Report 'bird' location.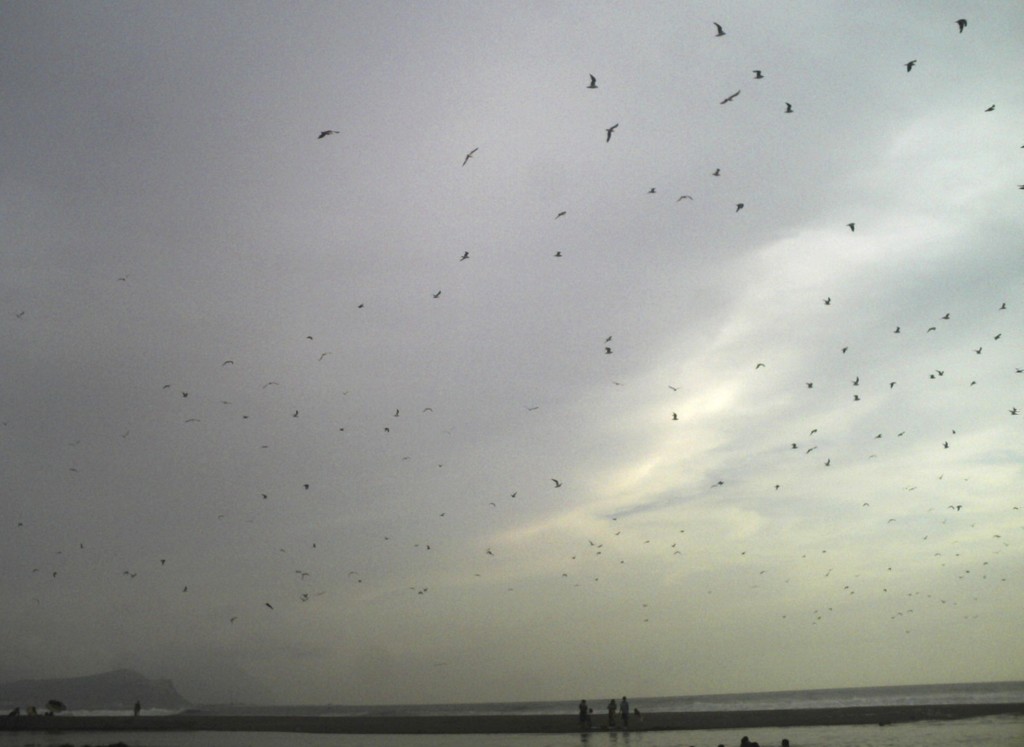
Report: [left=782, top=95, right=797, bottom=113].
